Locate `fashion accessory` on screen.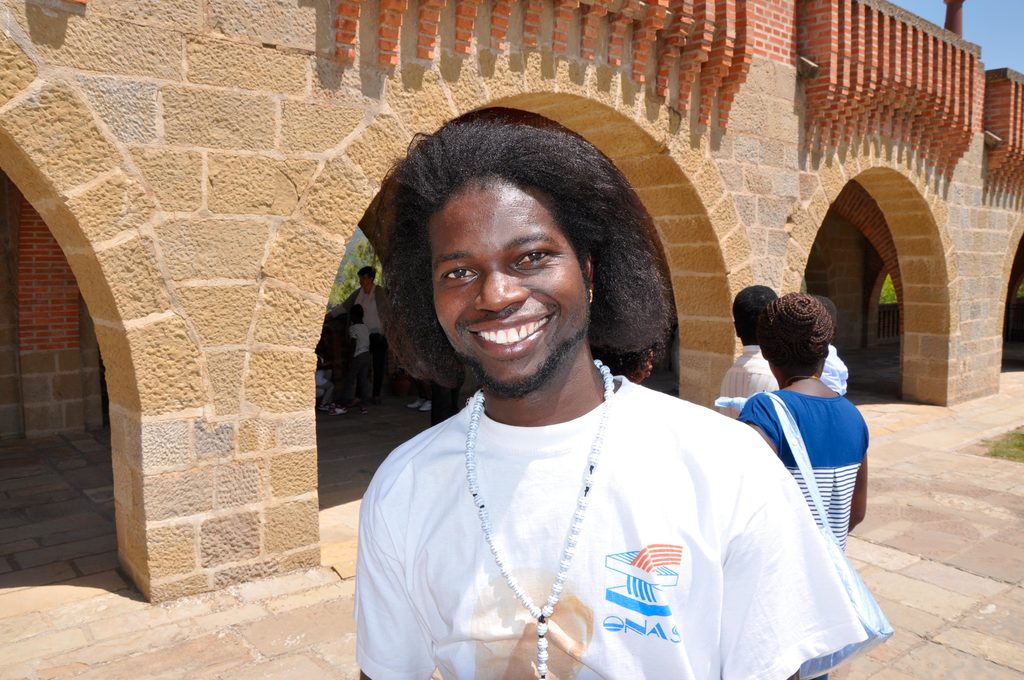
On screen at BBox(408, 401, 419, 407).
